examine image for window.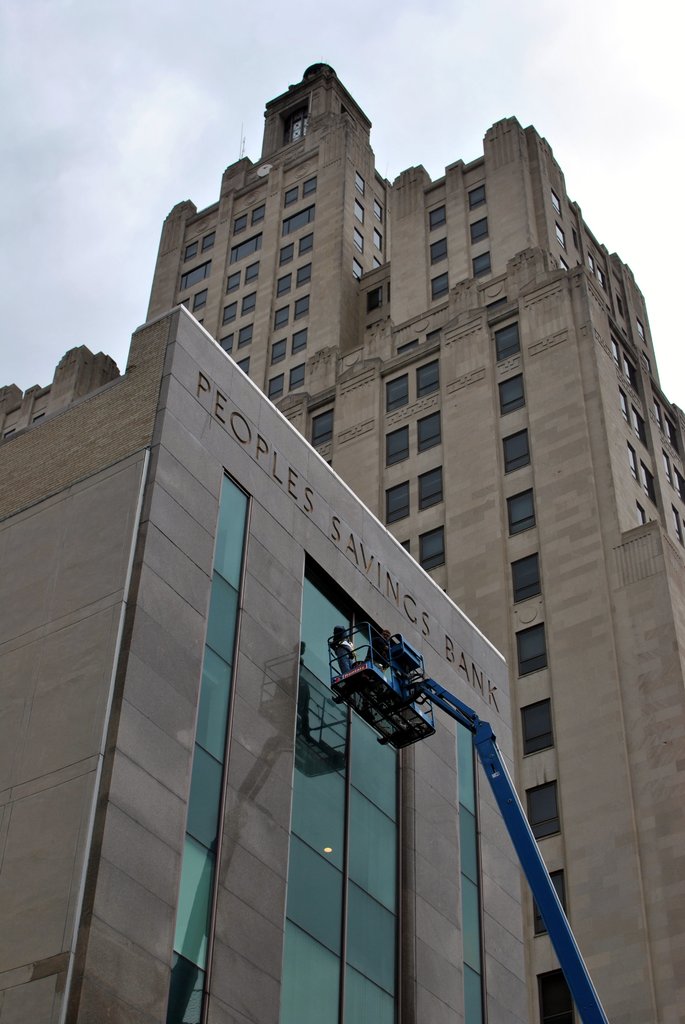
Examination result: [671, 465, 684, 502].
